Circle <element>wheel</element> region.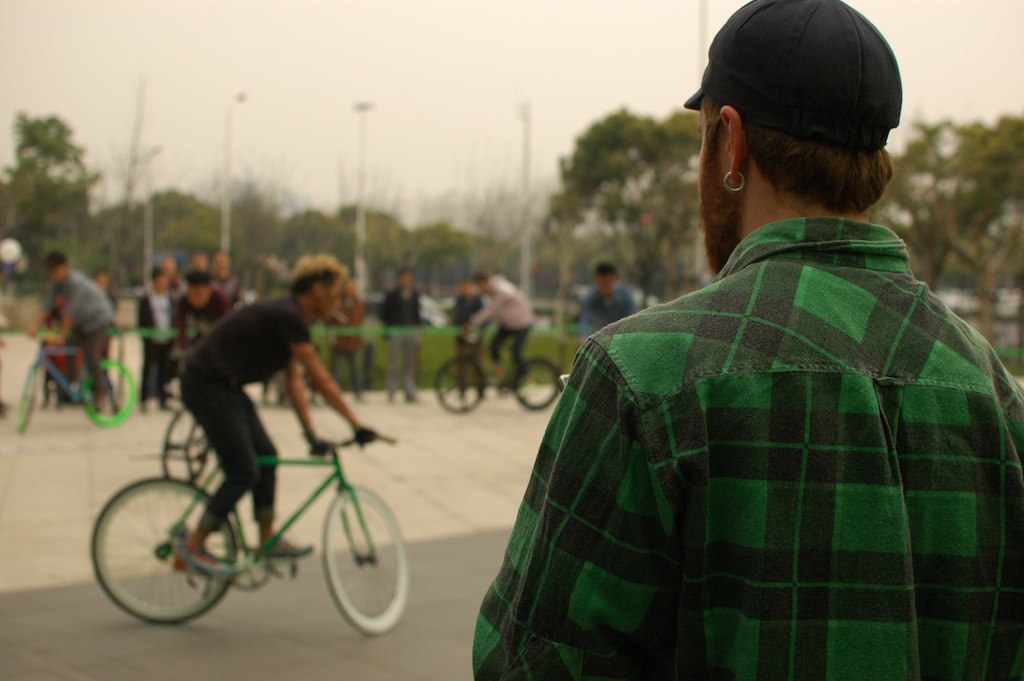
Region: crop(80, 362, 140, 425).
